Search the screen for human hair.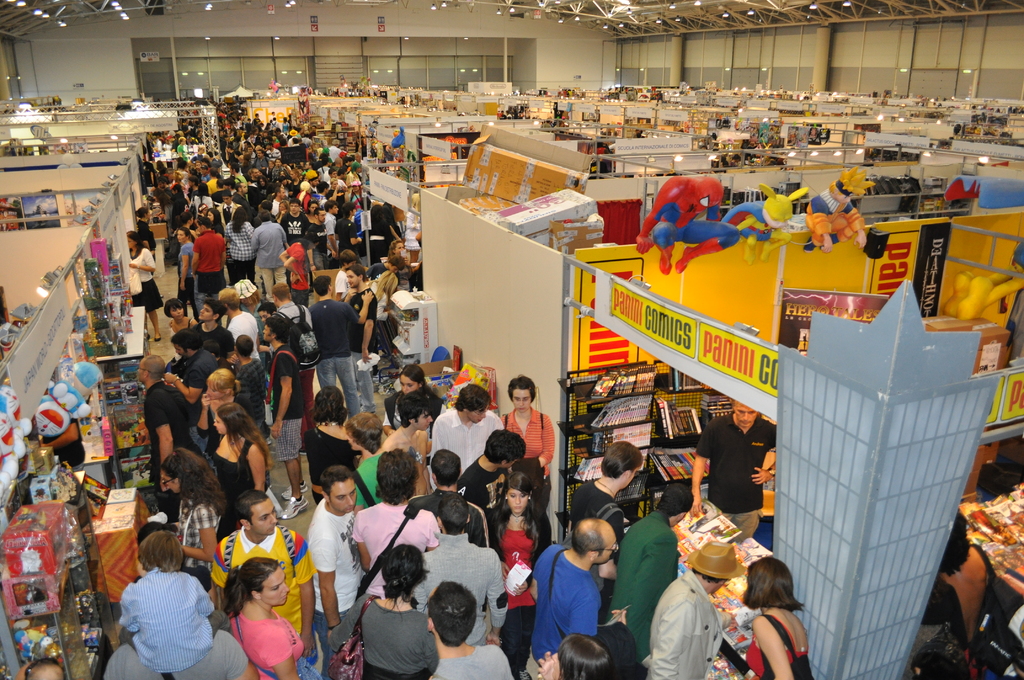
Found at 205:208:225:233.
